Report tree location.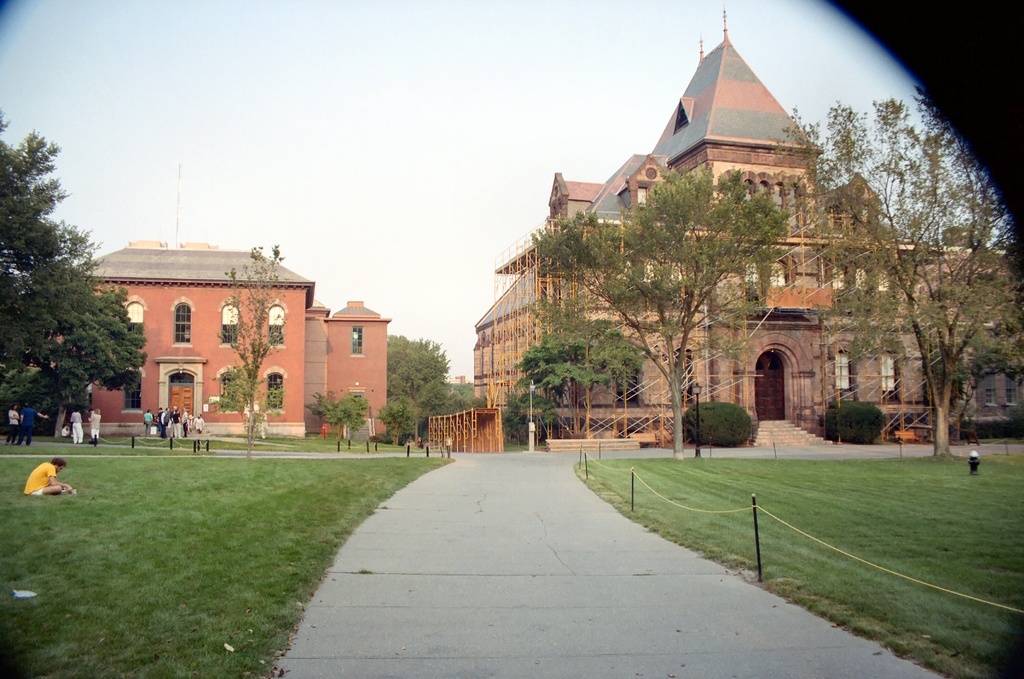
Report: 304:394:372:439.
